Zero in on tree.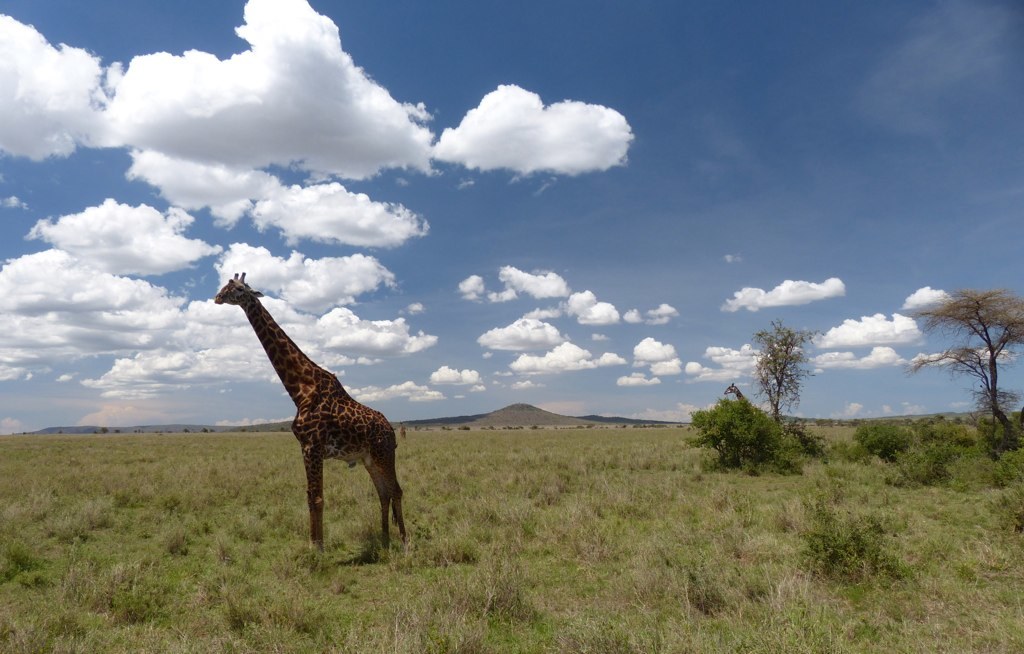
Zeroed in: [741,312,813,423].
